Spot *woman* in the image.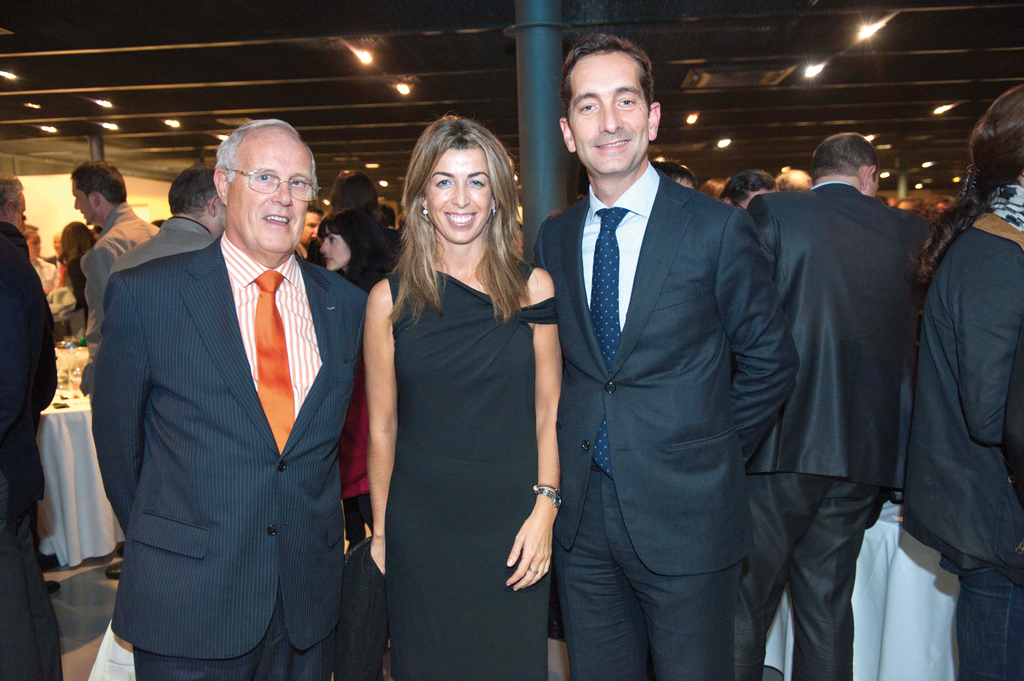
*woman* found at pyautogui.locateOnScreen(694, 179, 731, 200).
